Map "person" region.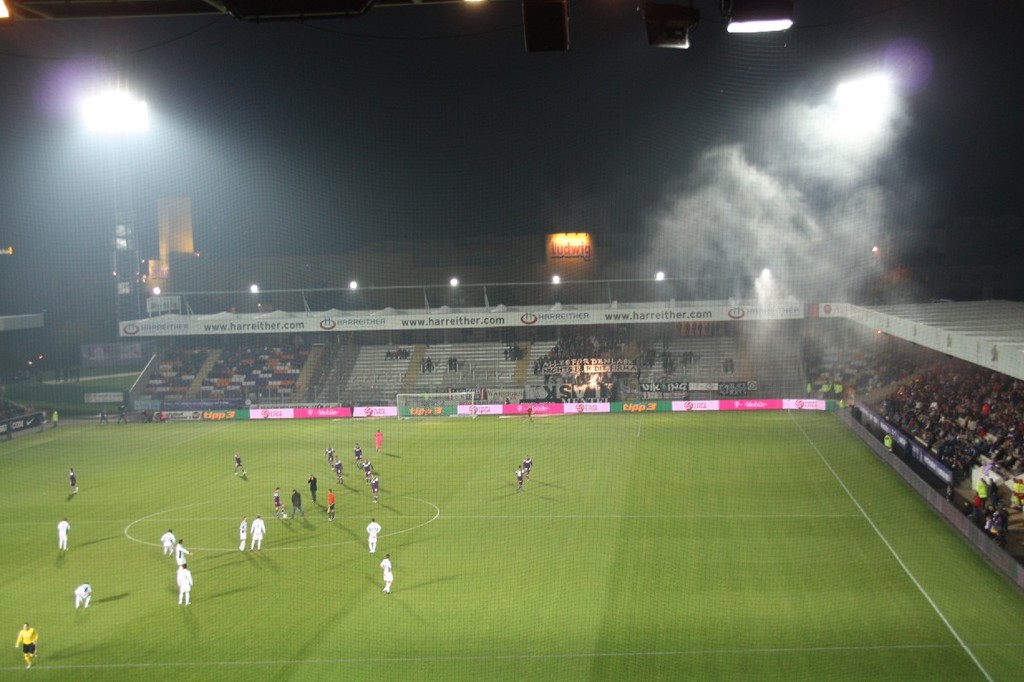
Mapped to (290,488,308,521).
